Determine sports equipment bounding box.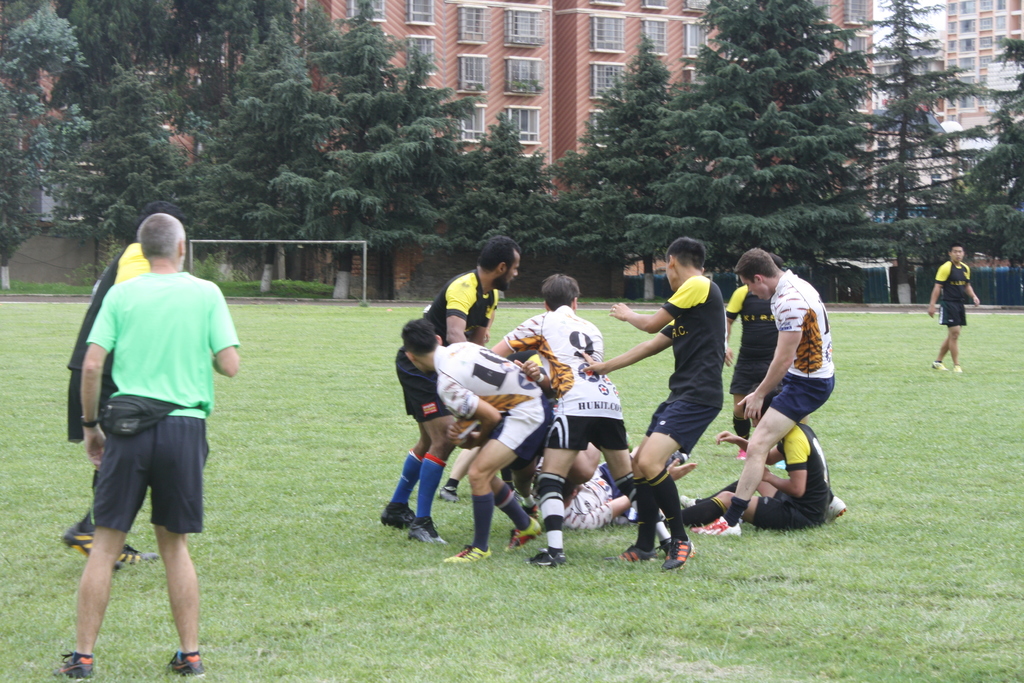
Determined: {"x1": 166, "y1": 654, "x2": 204, "y2": 677}.
